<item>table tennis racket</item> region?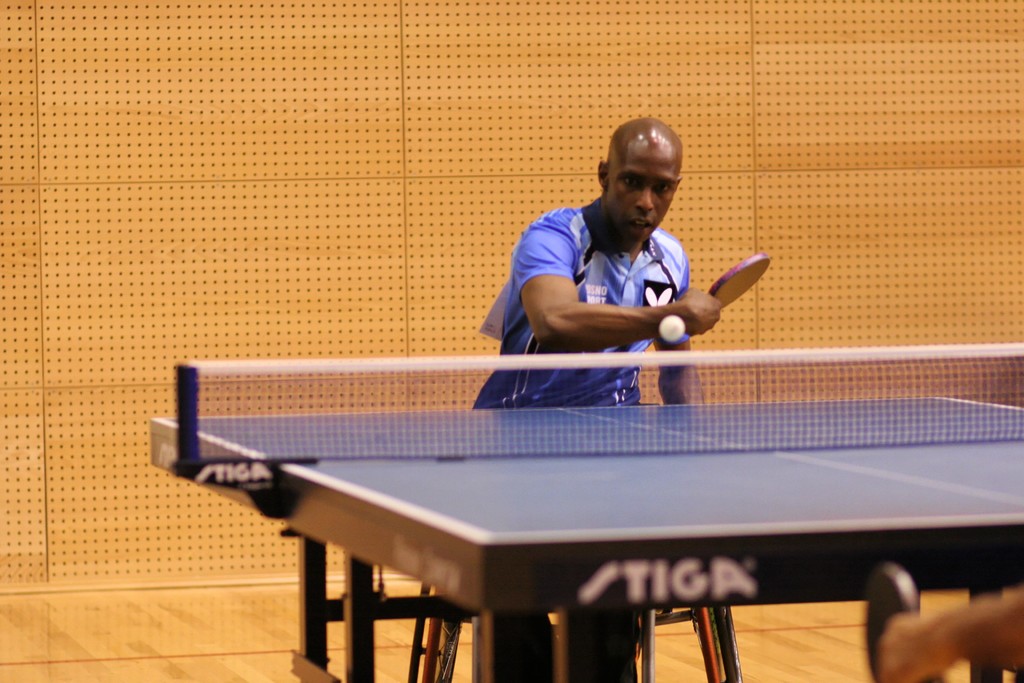
bbox=[860, 566, 946, 682]
